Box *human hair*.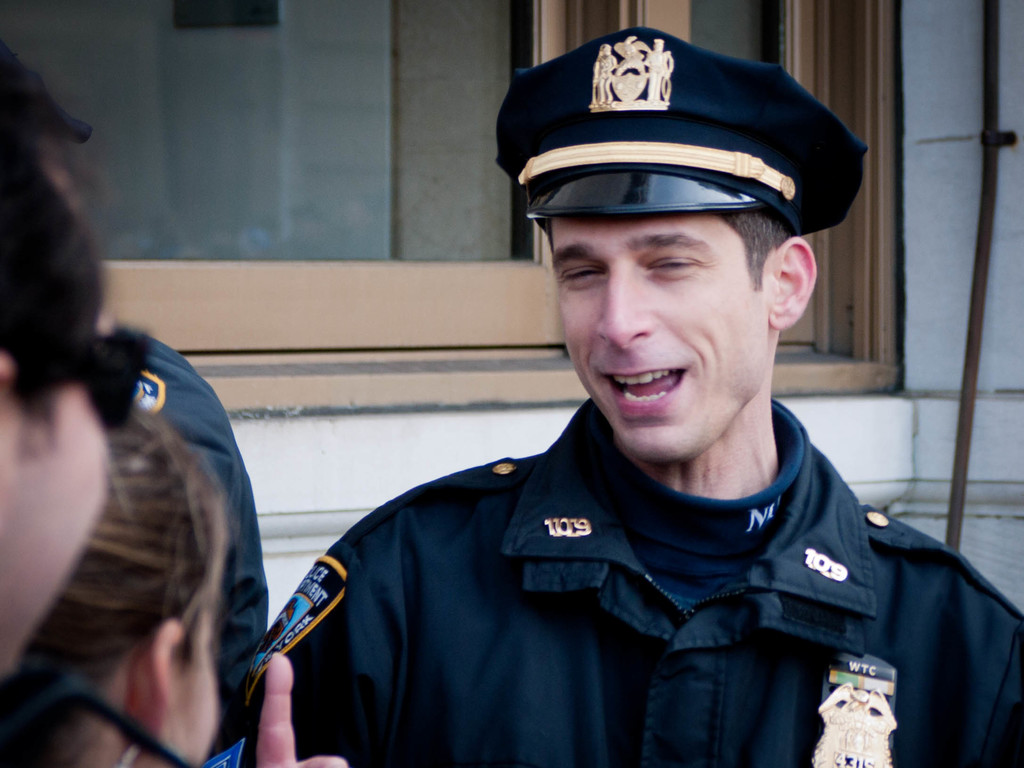
{"left": 0, "top": 35, "right": 118, "bottom": 459}.
